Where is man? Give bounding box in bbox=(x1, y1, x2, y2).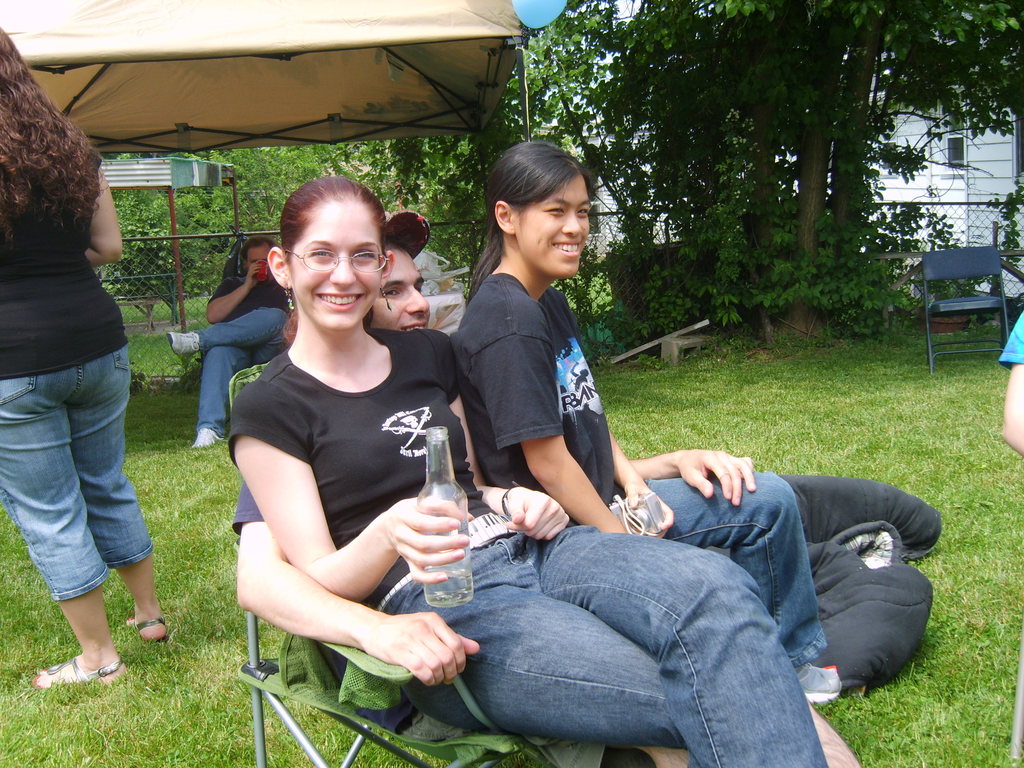
bbox=(230, 209, 863, 767).
